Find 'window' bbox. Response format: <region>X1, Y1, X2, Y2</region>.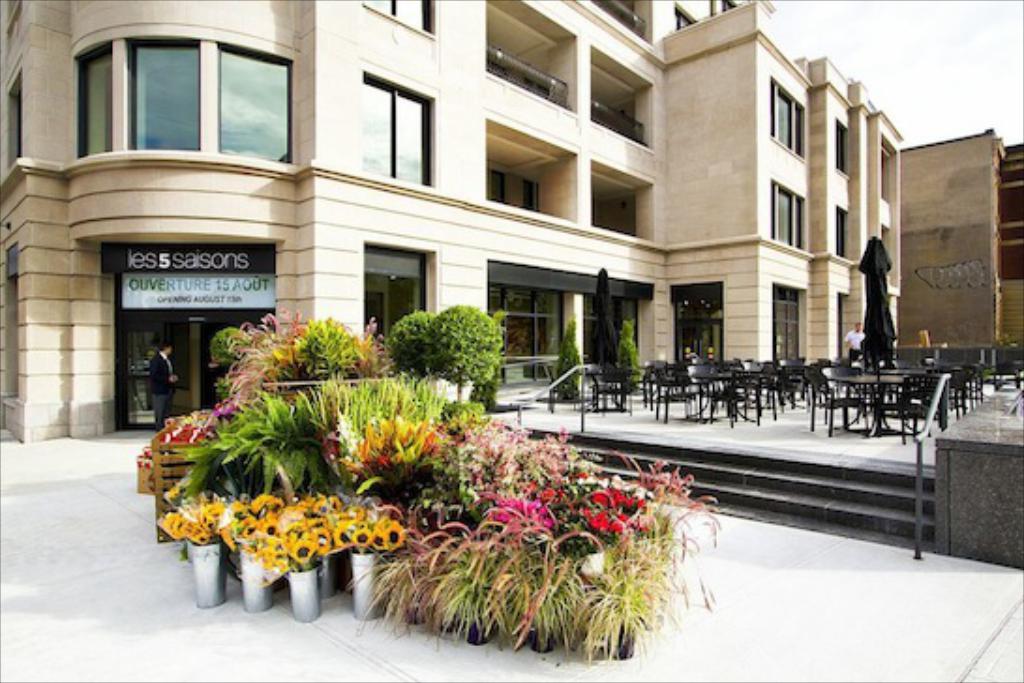
<region>831, 124, 851, 180</region>.
